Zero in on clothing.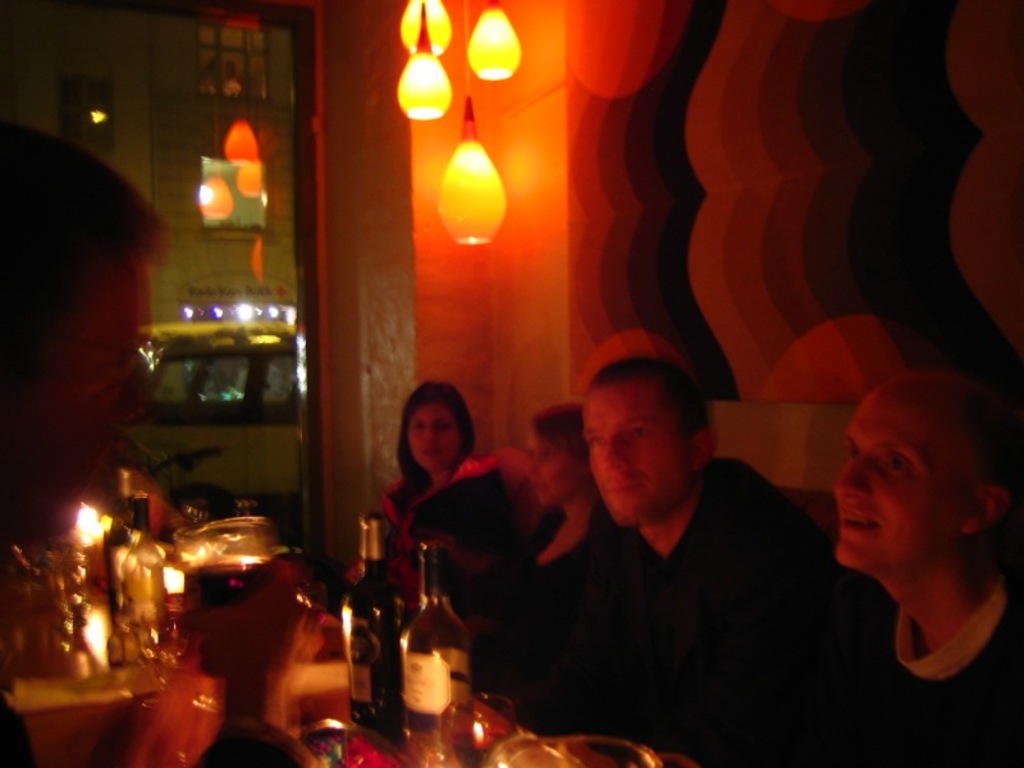
Zeroed in: (x1=502, y1=451, x2=847, y2=748).
